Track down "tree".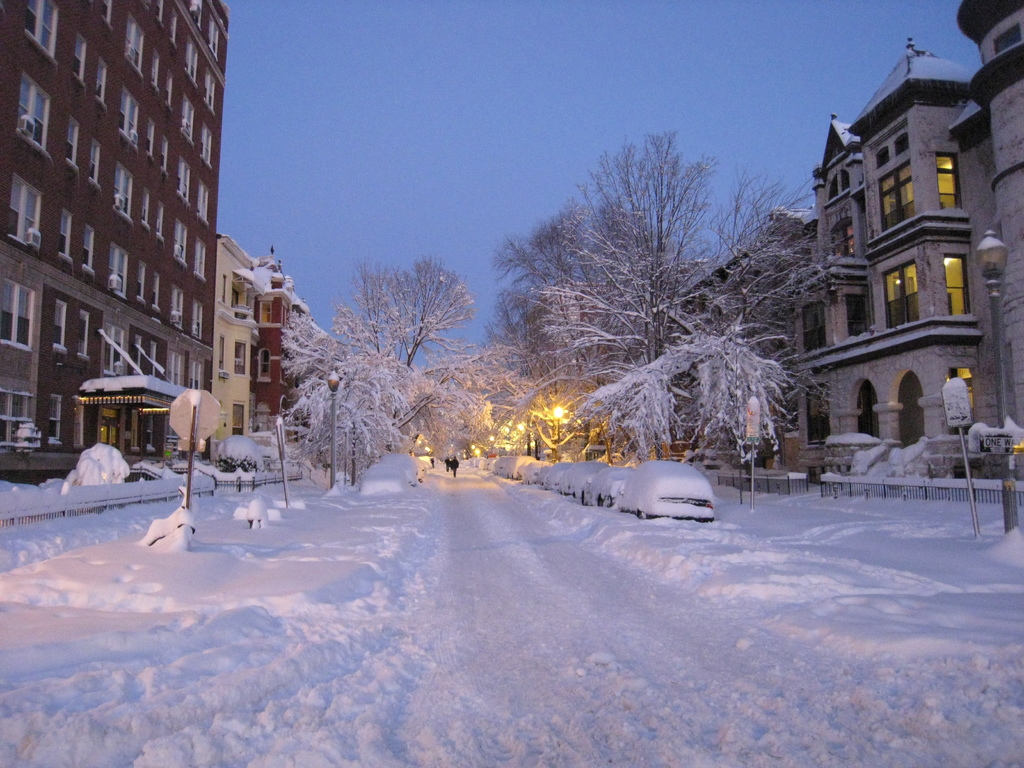
Tracked to BBox(348, 259, 479, 452).
